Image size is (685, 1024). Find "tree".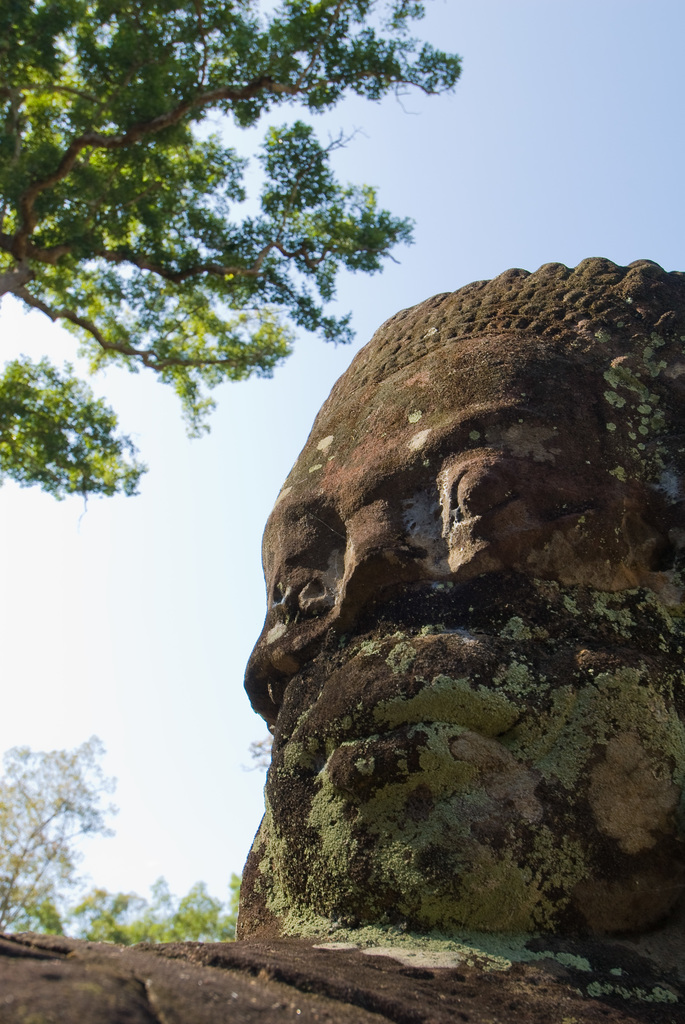
locate(0, 737, 119, 927).
